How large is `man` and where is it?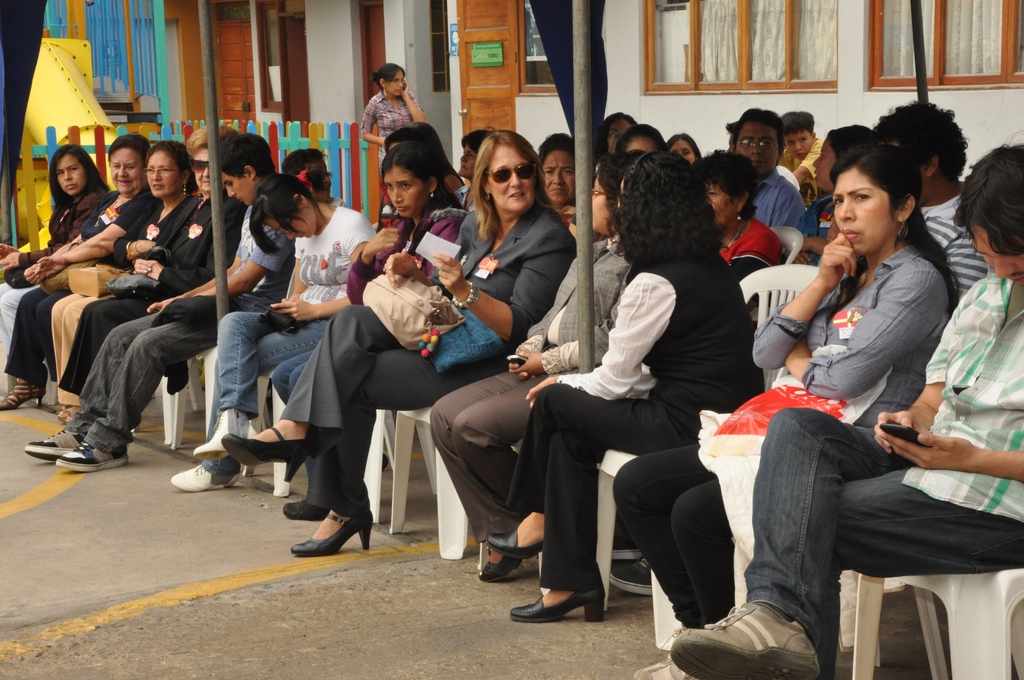
Bounding box: 873:102:995:304.
